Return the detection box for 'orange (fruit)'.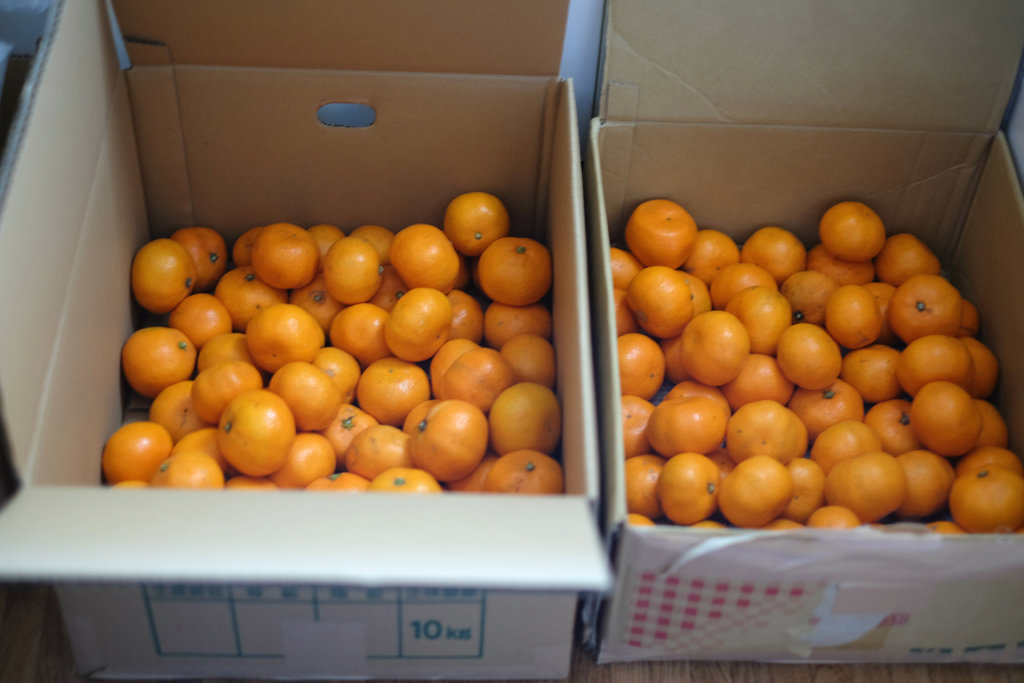
<bbox>270, 356, 333, 427</bbox>.
